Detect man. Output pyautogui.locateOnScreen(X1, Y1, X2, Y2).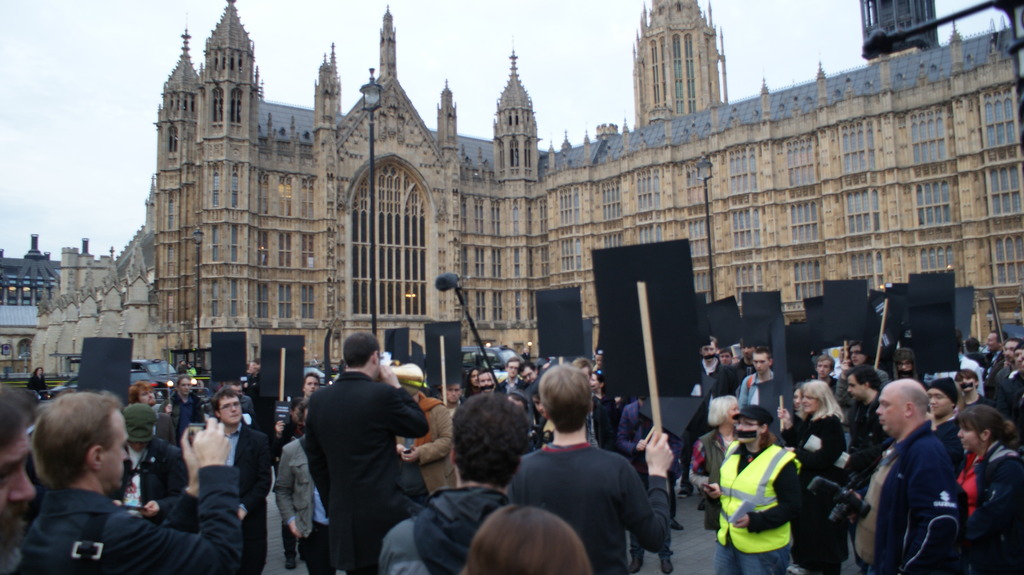
pyautogui.locateOnScreen(300, 372, 321, 400).
